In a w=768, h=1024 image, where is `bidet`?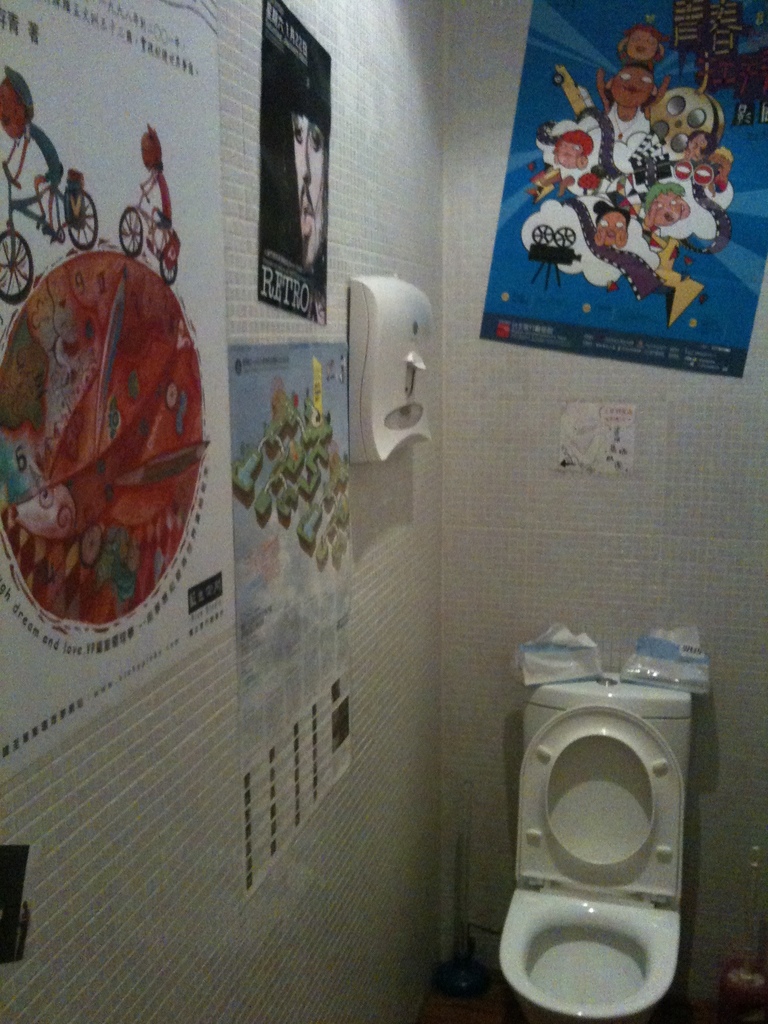
select_region(505, 892, 674, 1016).
